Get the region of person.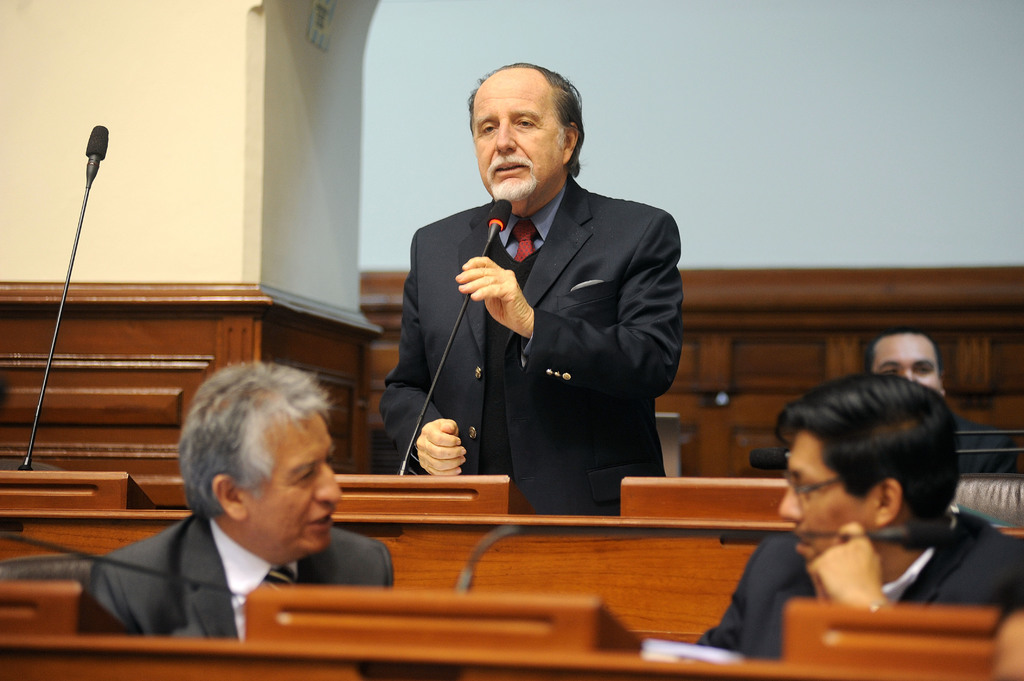
BBox(403, 54, 695, 535).
